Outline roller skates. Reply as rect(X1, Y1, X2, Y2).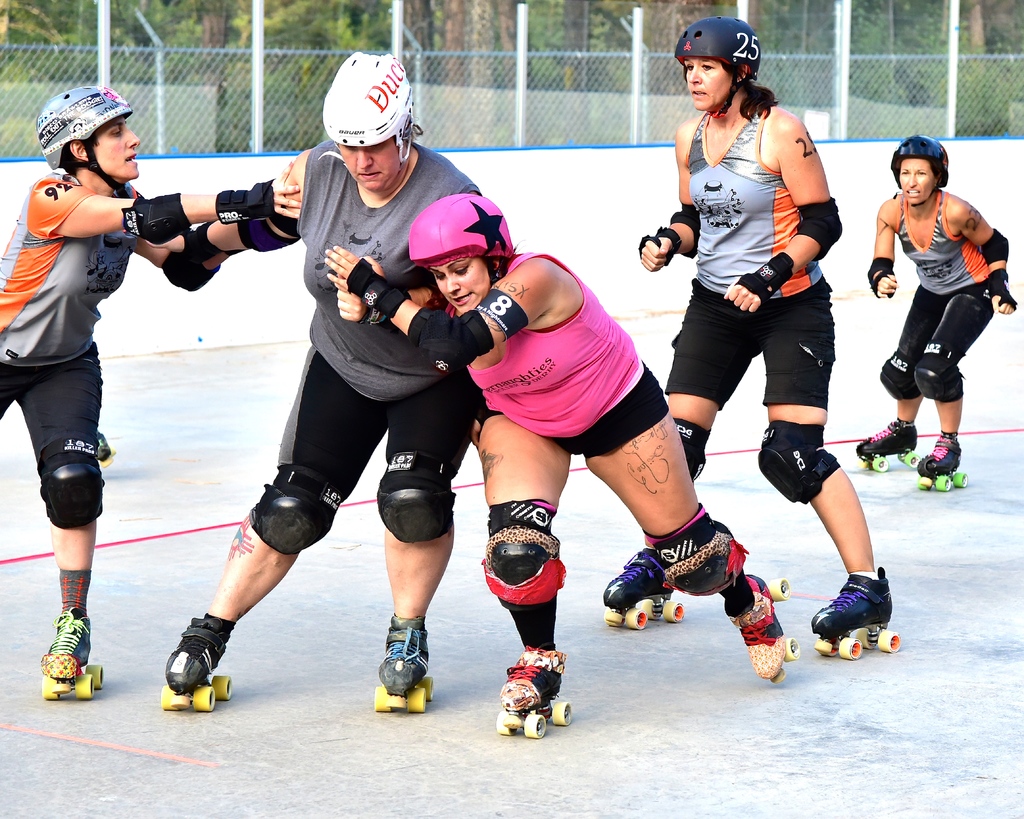
rect(599, 548, 685, 632).
